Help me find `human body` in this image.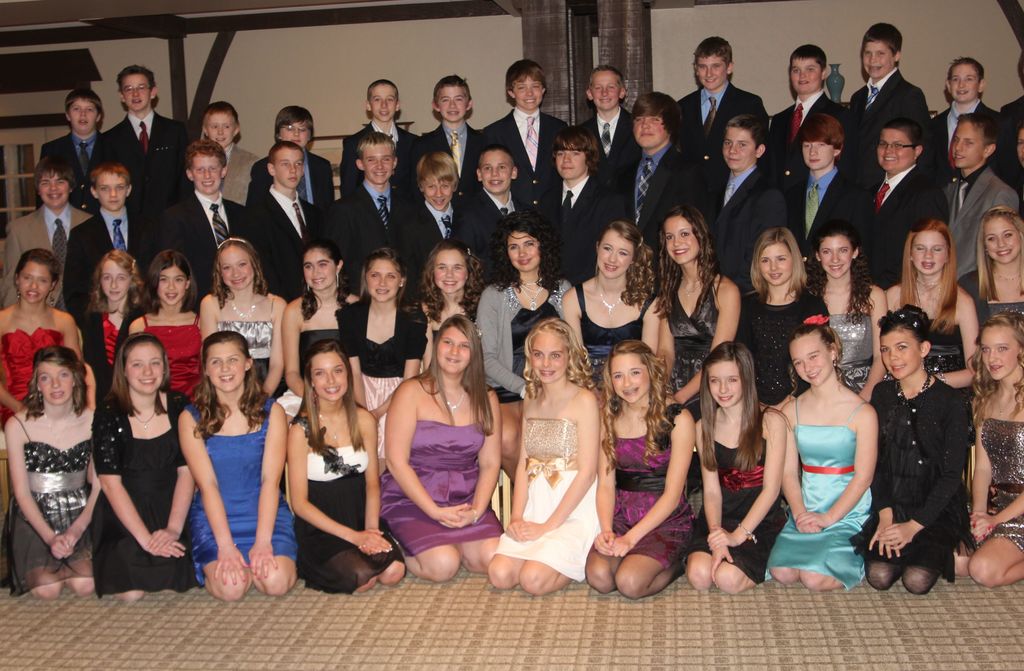
Found it: 545:120:620:283.
